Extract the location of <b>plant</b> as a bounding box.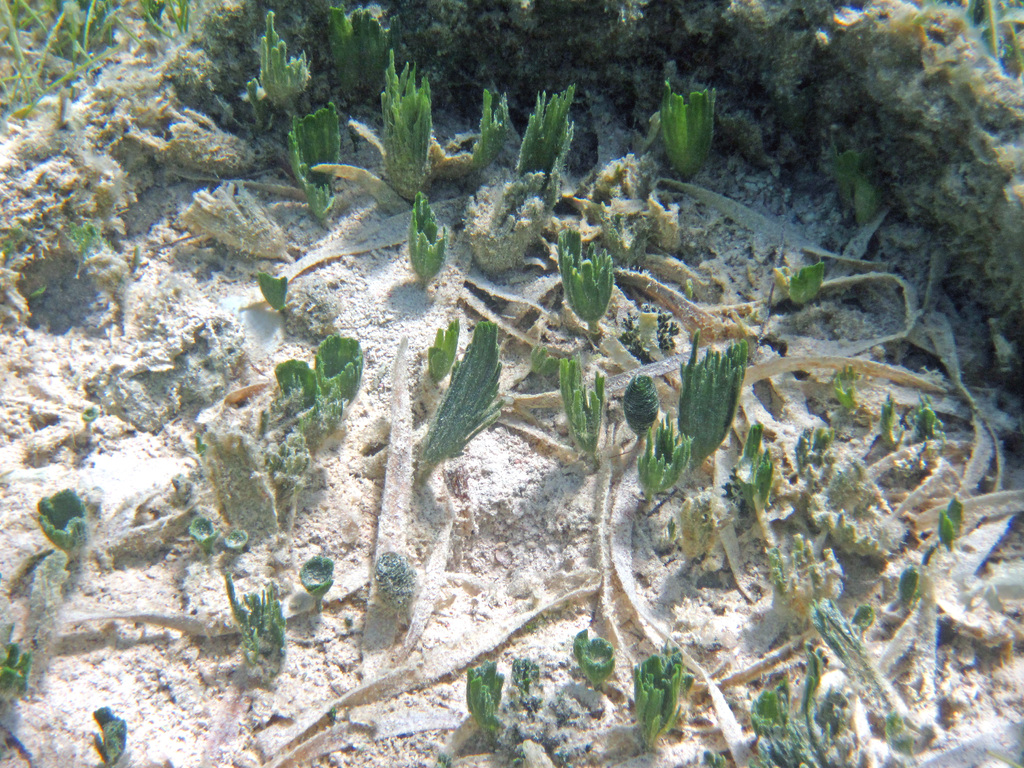
319:4:389:97.
